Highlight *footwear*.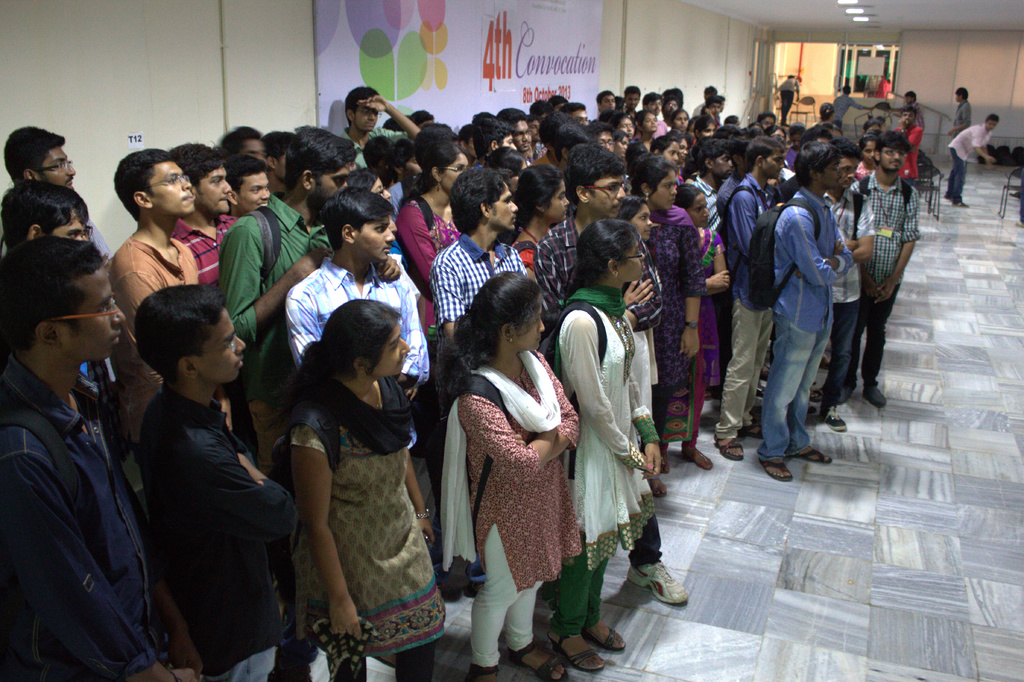
Highlighted region: 868 377 884 413.
